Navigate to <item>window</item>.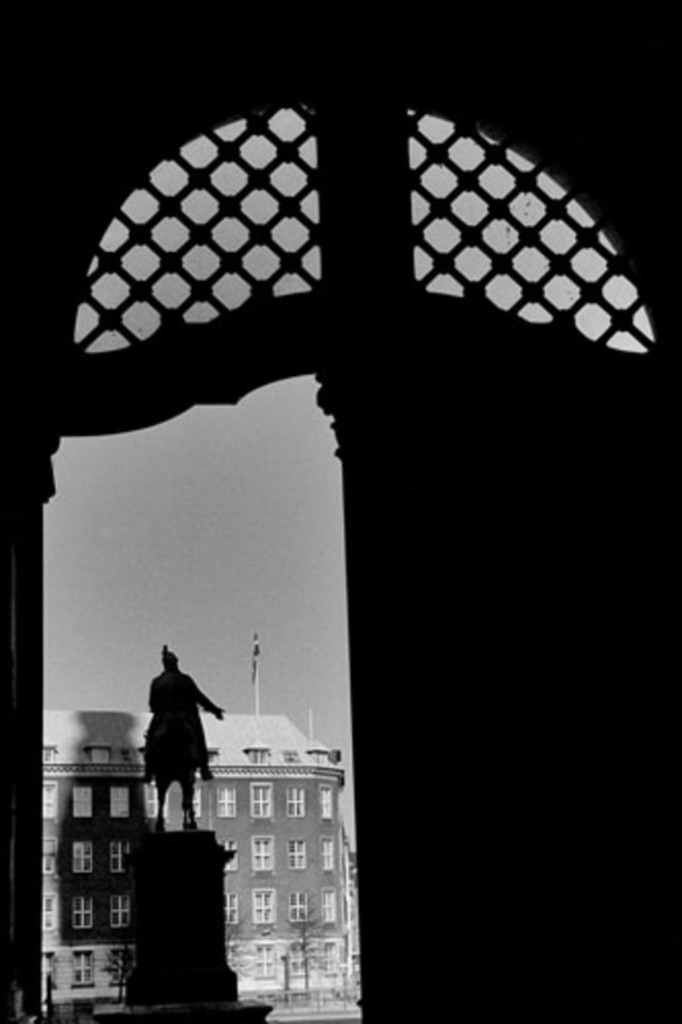
Navigation target: pyautogui.locateOnScreen(142, 784, 170, 821).
